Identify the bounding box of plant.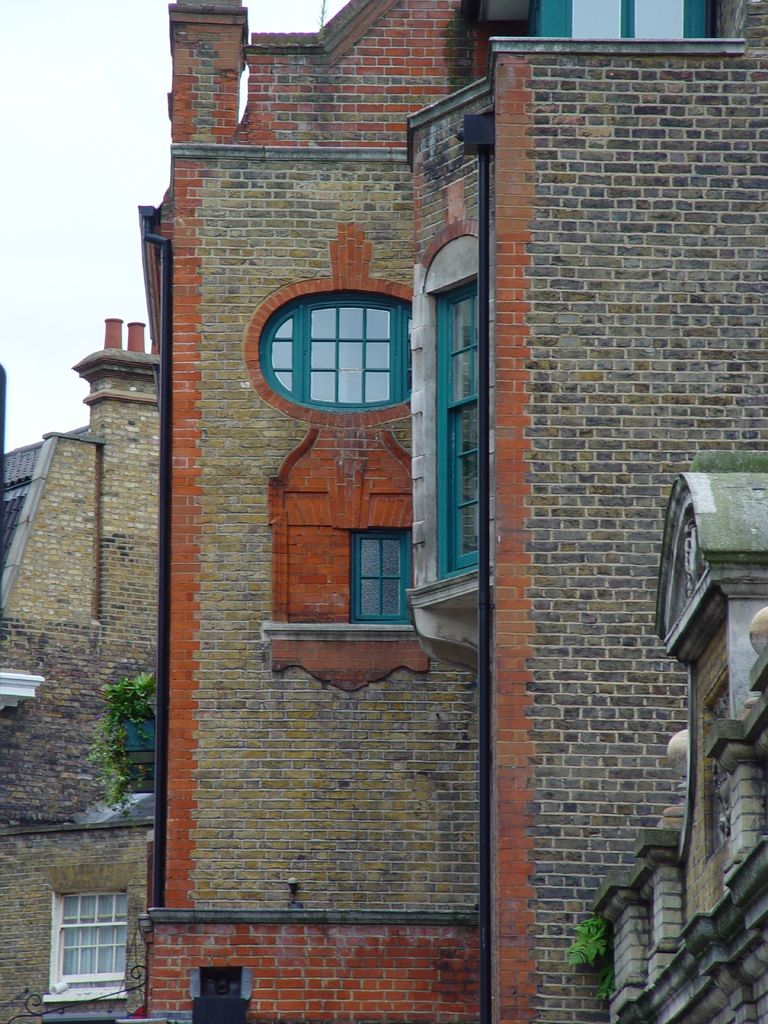
<box>79,664,166,807</box>.
